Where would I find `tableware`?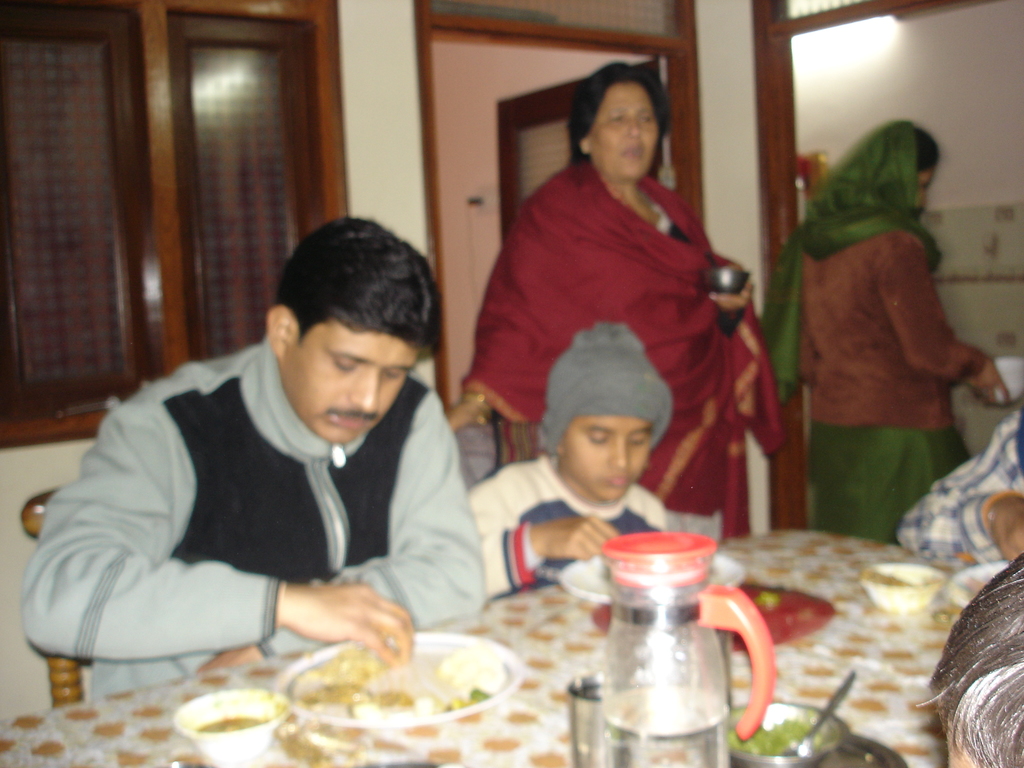
At left=600, top=531, right=774, bottom=767.
